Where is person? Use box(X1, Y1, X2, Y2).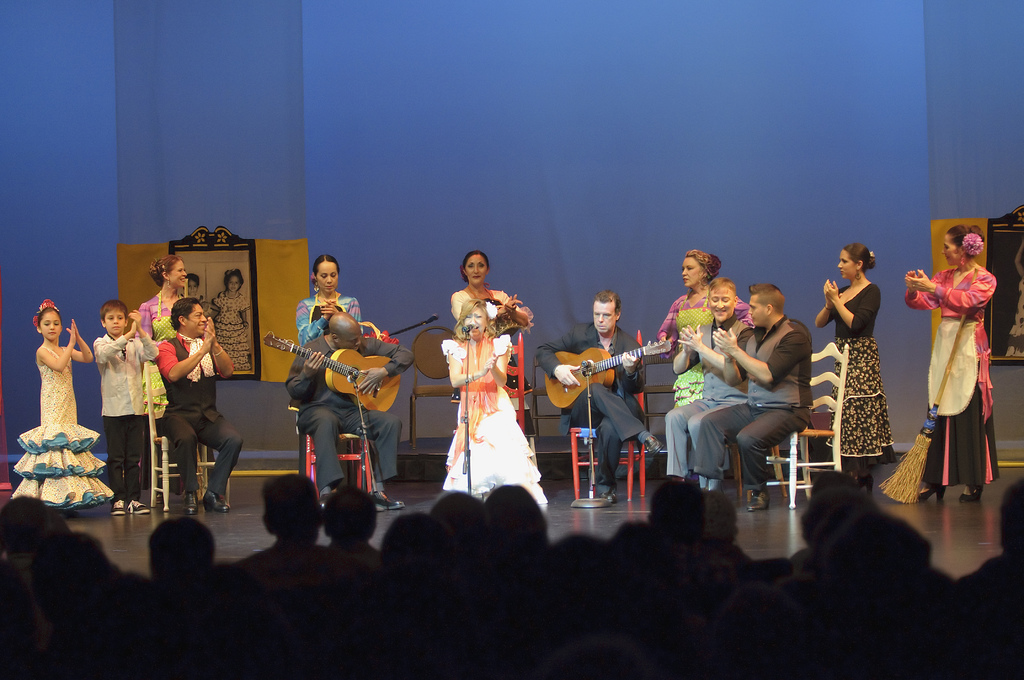
box(97, 301, 152, 516).
